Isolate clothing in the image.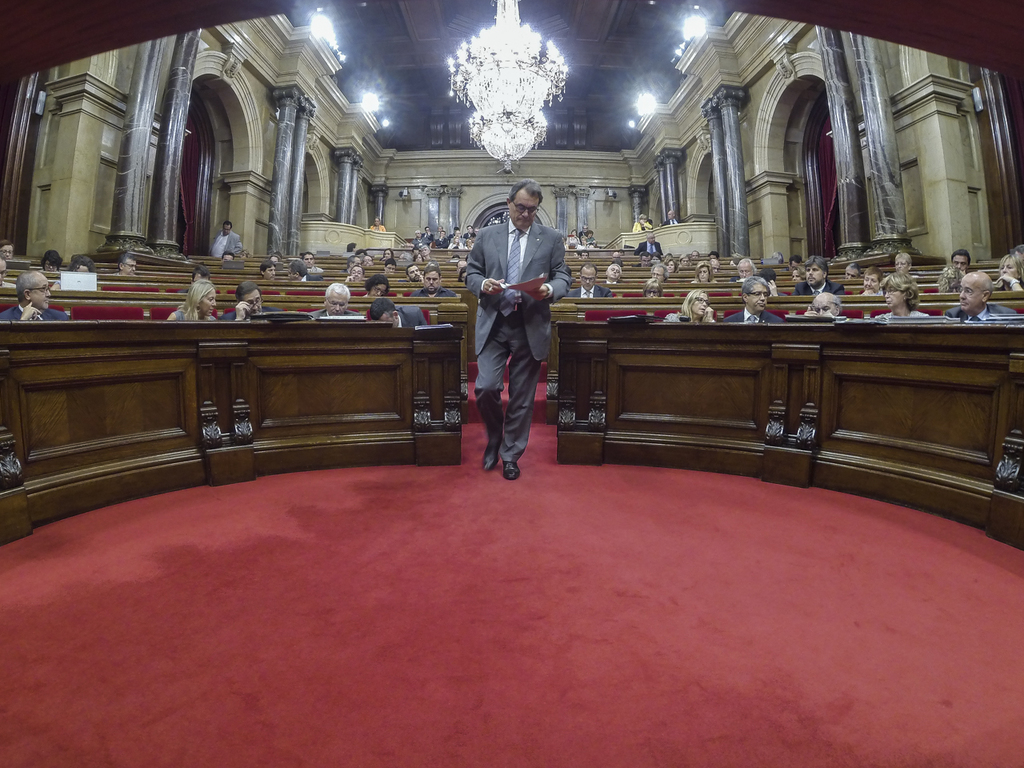
Isolated region: x1=422, y1=226, x2=431, y2=244.
